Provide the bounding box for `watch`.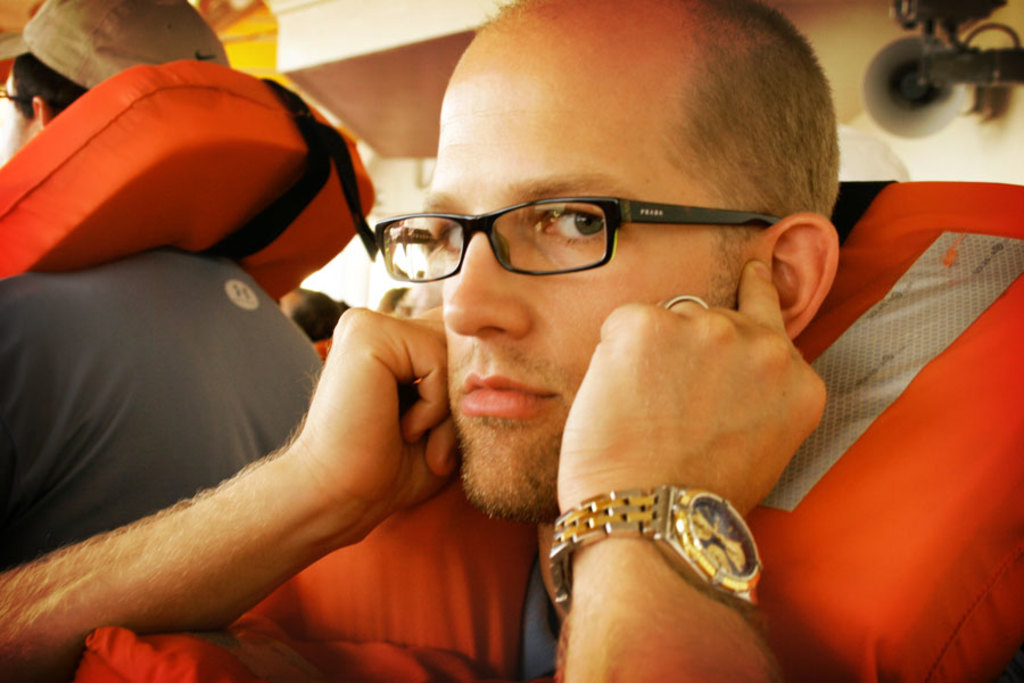
536:479:760:609.
